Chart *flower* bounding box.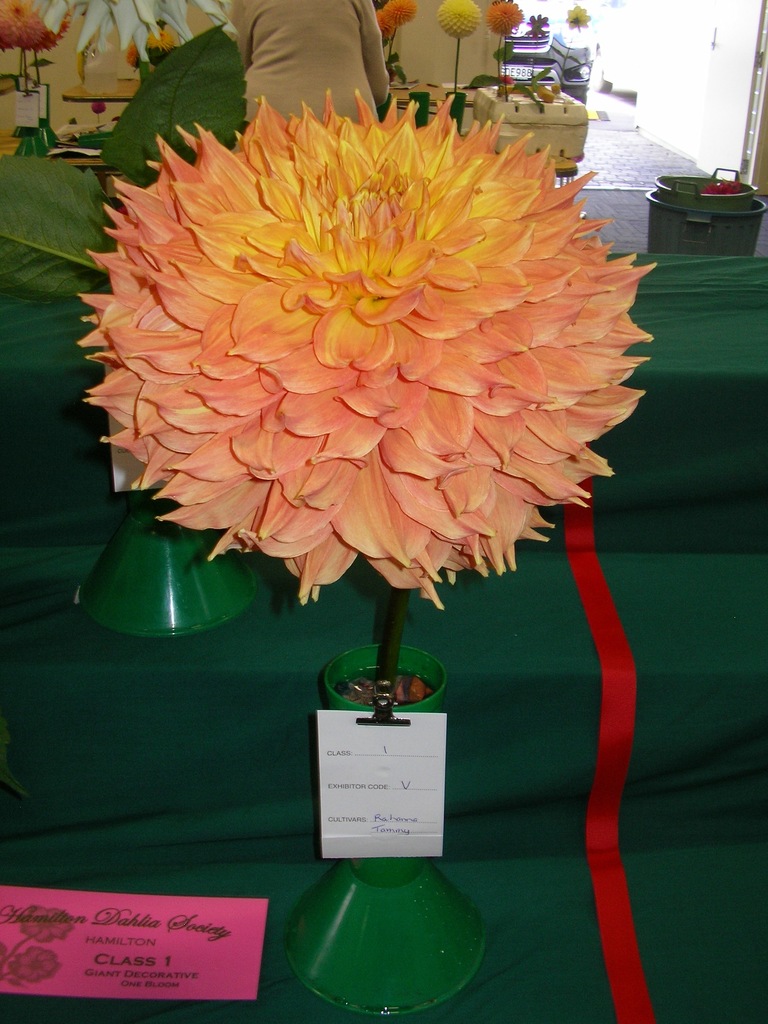
Charted: <region>373, 6, 397, 44</region>.
